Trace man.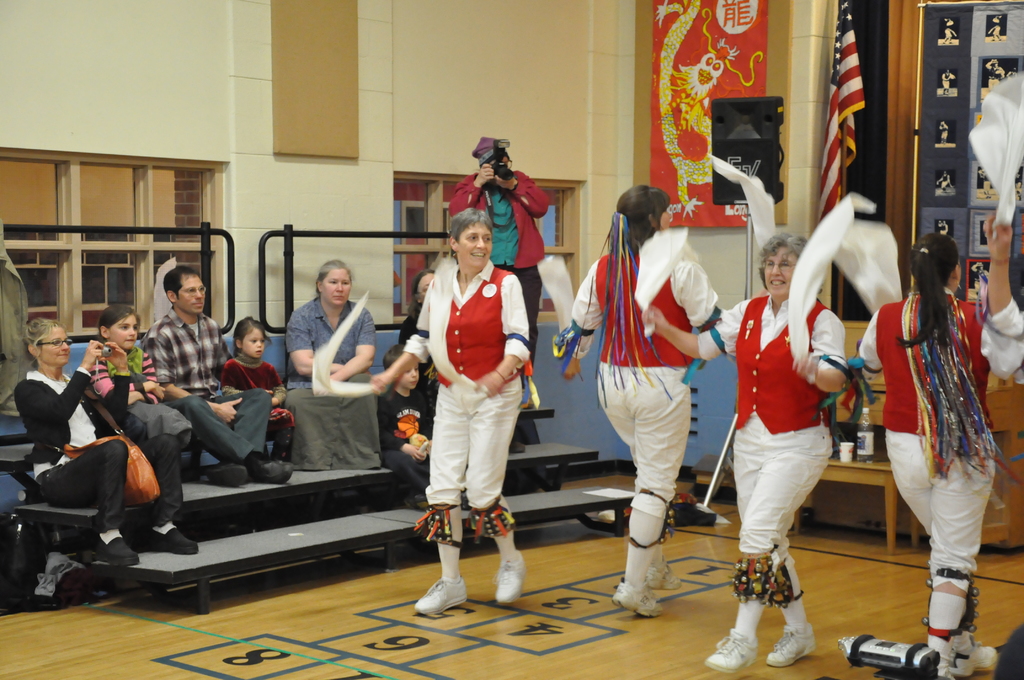
Traced to [138, 264, 293, 486].
